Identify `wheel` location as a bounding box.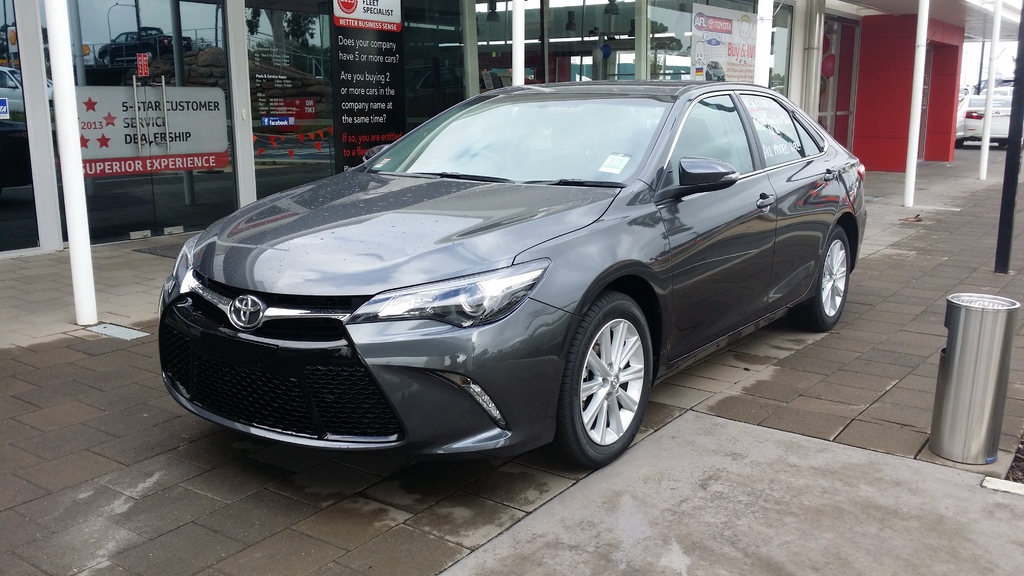
bbox=(999, 141, 1009, 148).
